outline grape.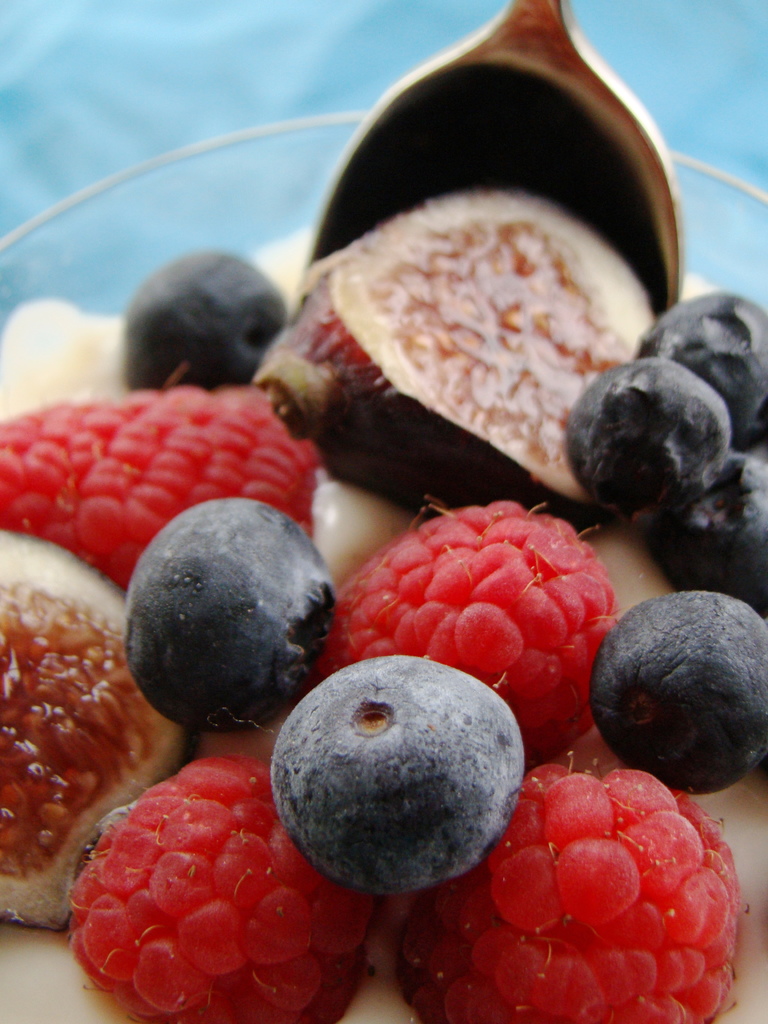
Outline: (x1=584, y1=589, x2=767, y2=785).
